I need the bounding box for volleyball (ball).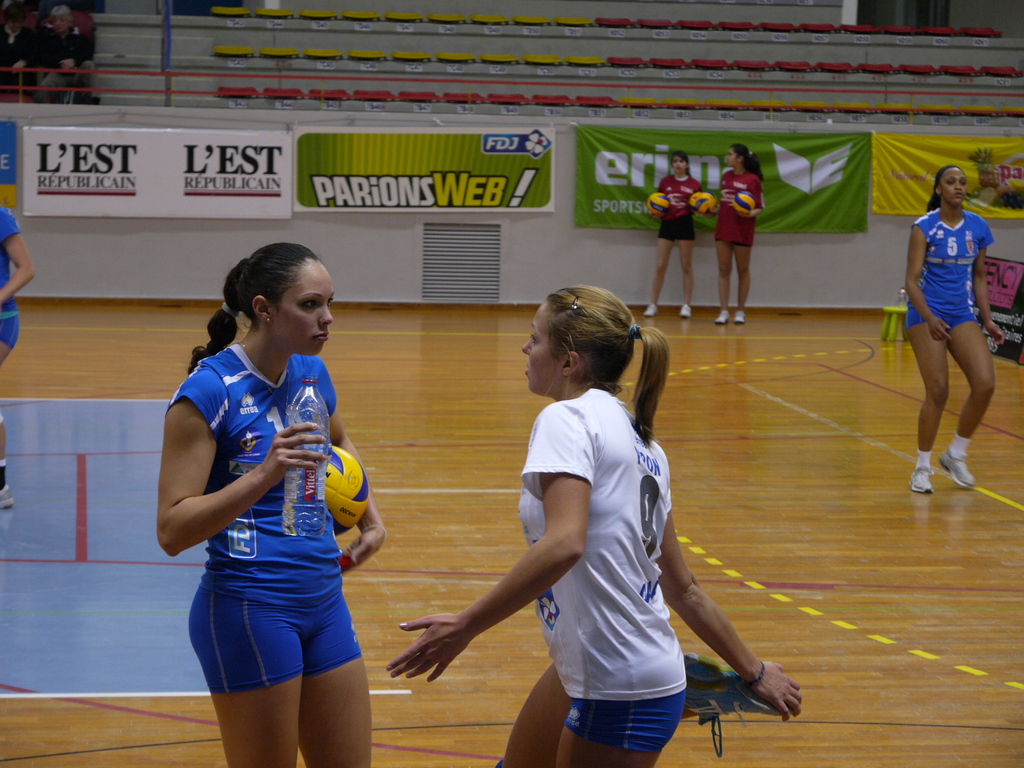
Here it is: (646,189,673,216).
